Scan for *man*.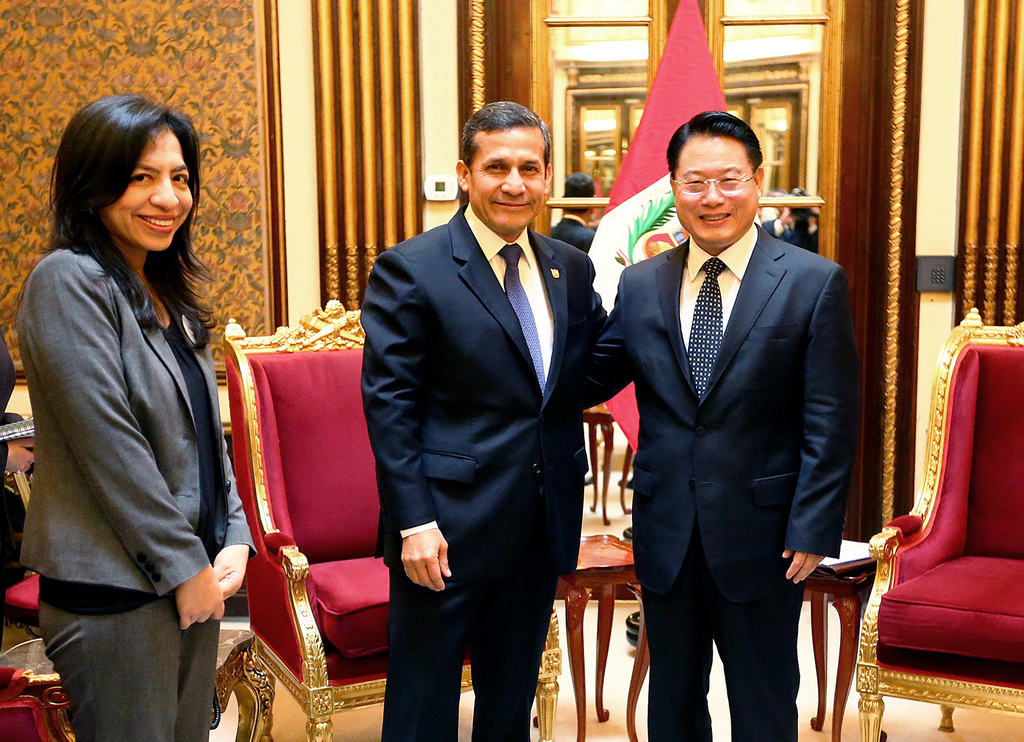
Scan result: box(602, 95, 865, 741).
